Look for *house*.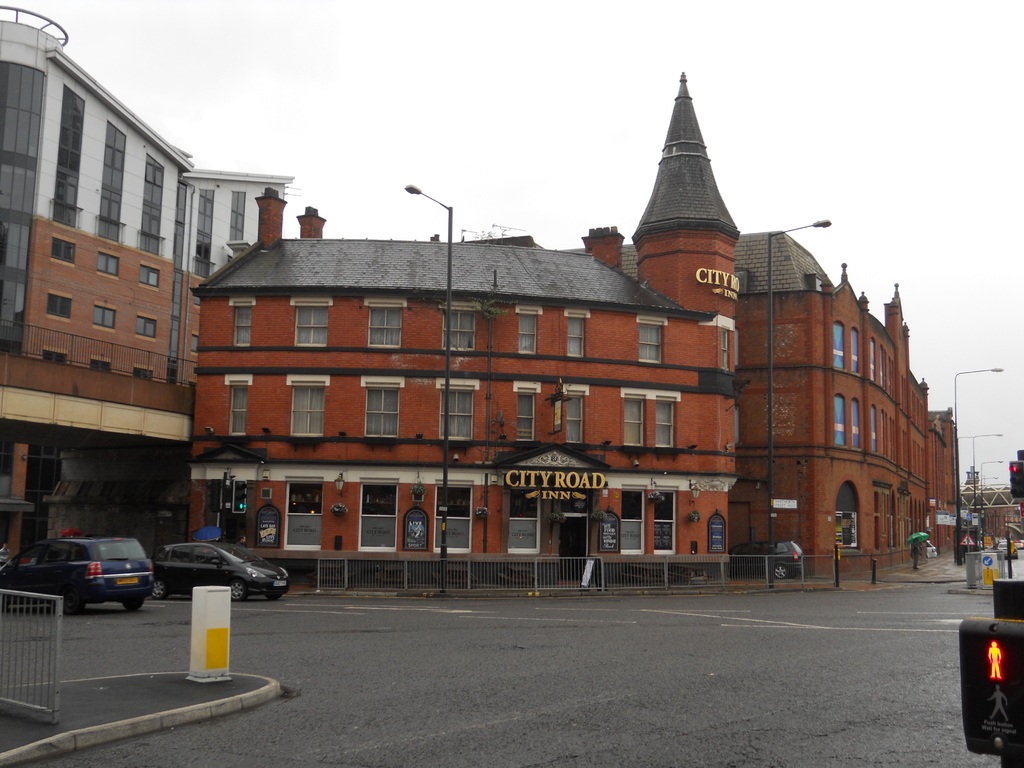
Found: {"x1": 959, "y1": 486, "x2": 1023, "y2": 545}.
